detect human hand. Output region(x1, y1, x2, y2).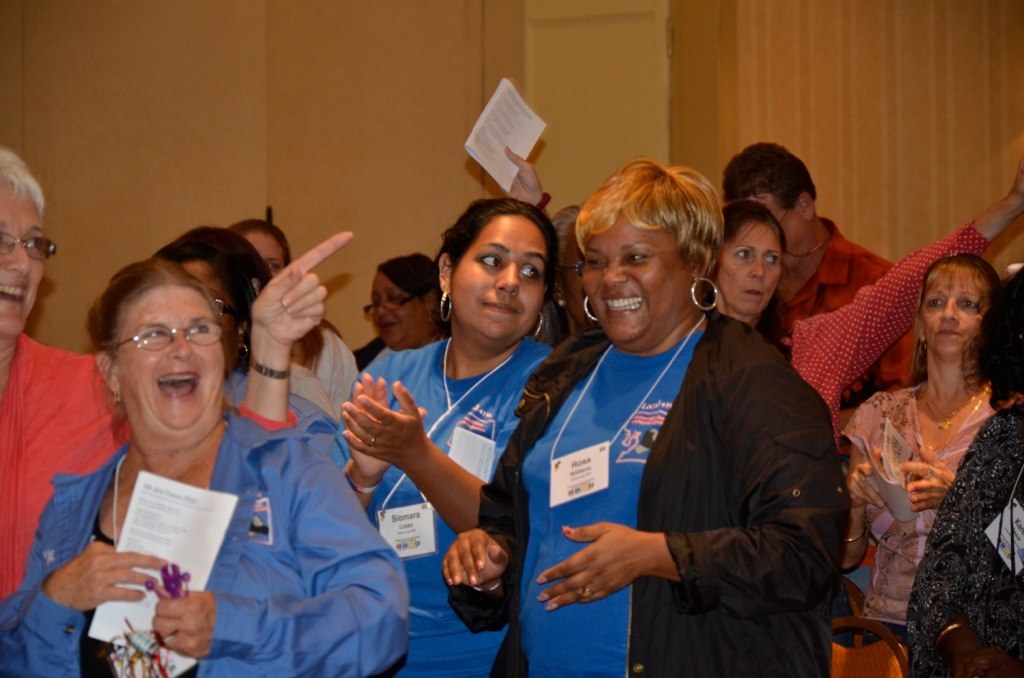
region(444, 525, 509, 590).
